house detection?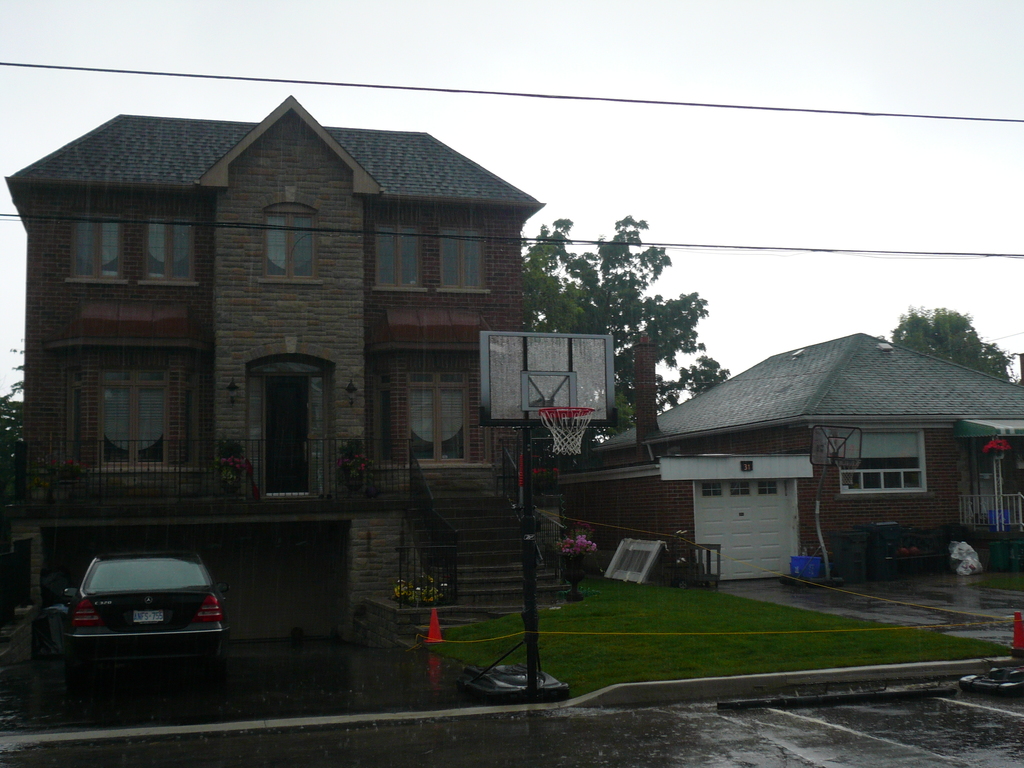
select_region(624, 324, 1002, 598)
